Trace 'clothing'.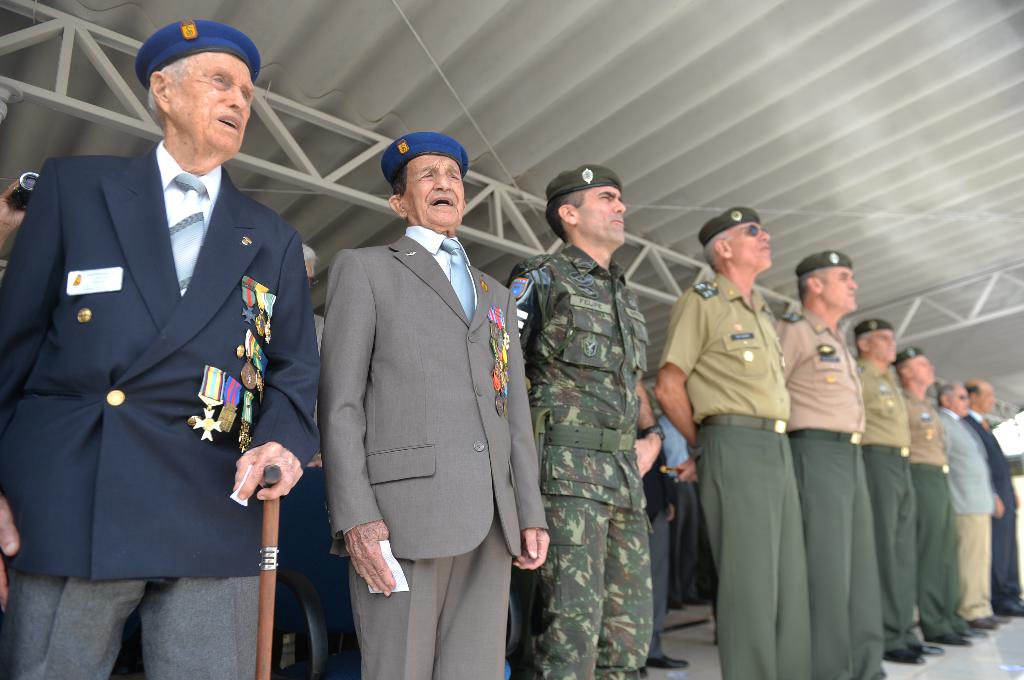
Traced to x1=940 y1=397 x2=986 y2=528.
